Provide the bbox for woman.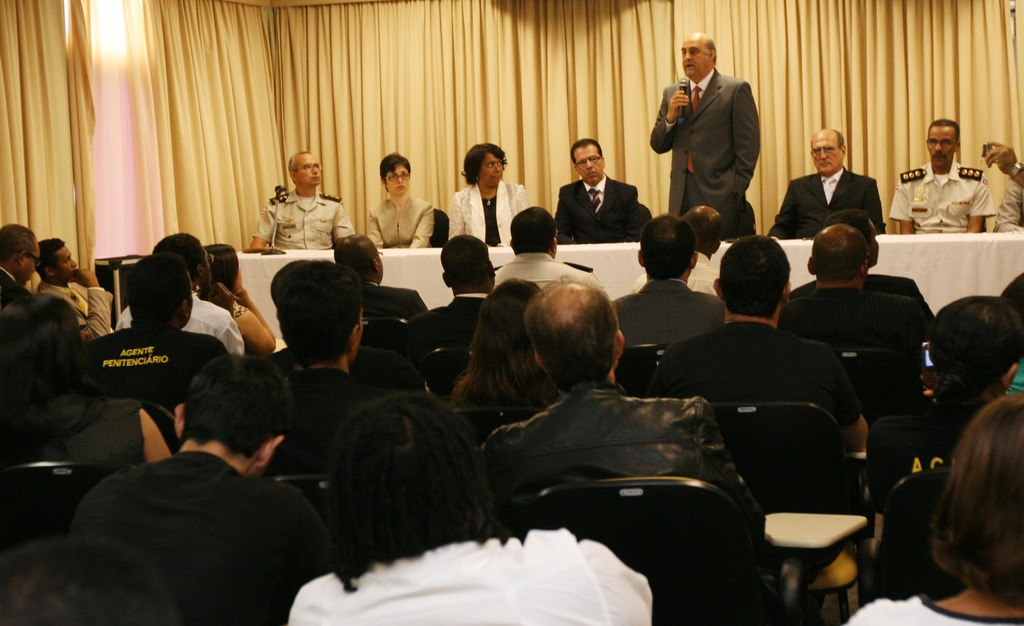
bbox=(846, 399, 1023, 625).
